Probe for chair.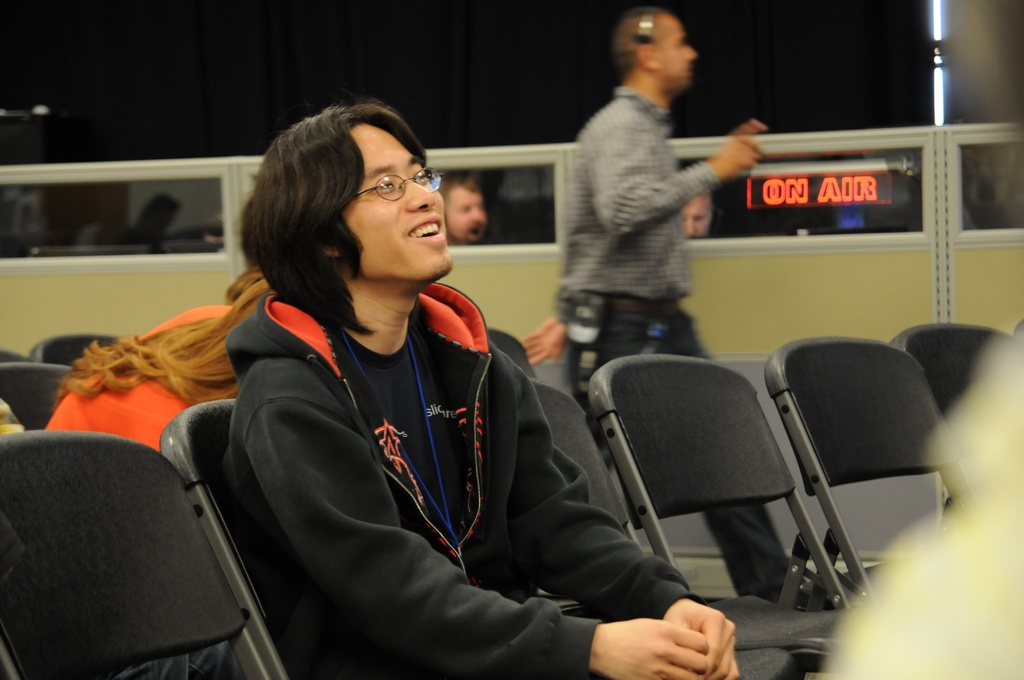
Probe result: <box>0,366,72,434</box>.
